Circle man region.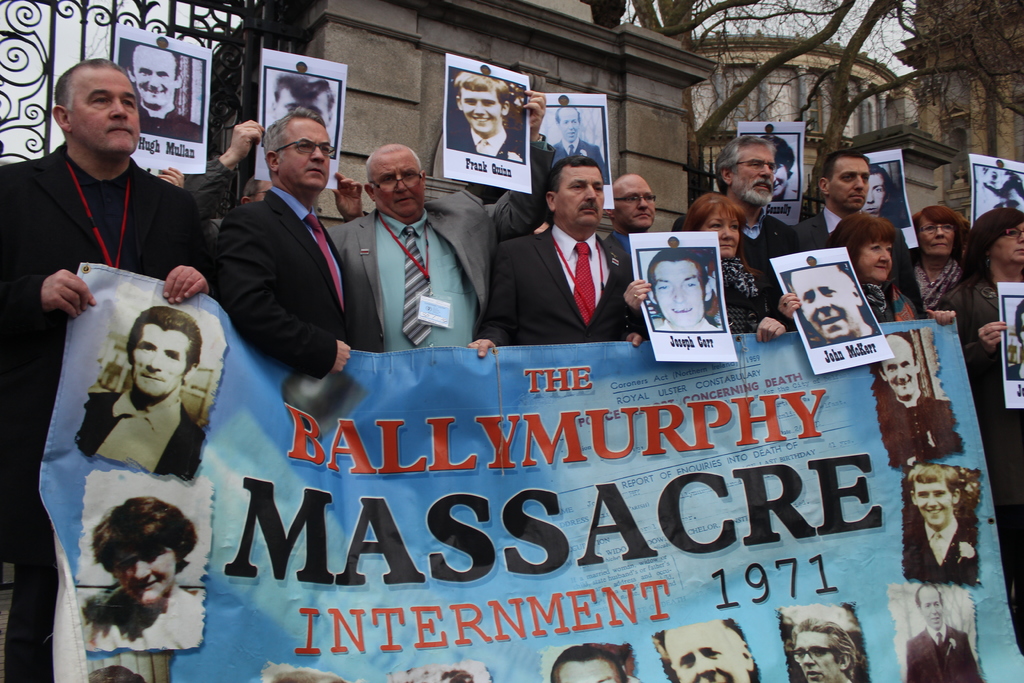
Region: detection(77, 304, 203, 488).
